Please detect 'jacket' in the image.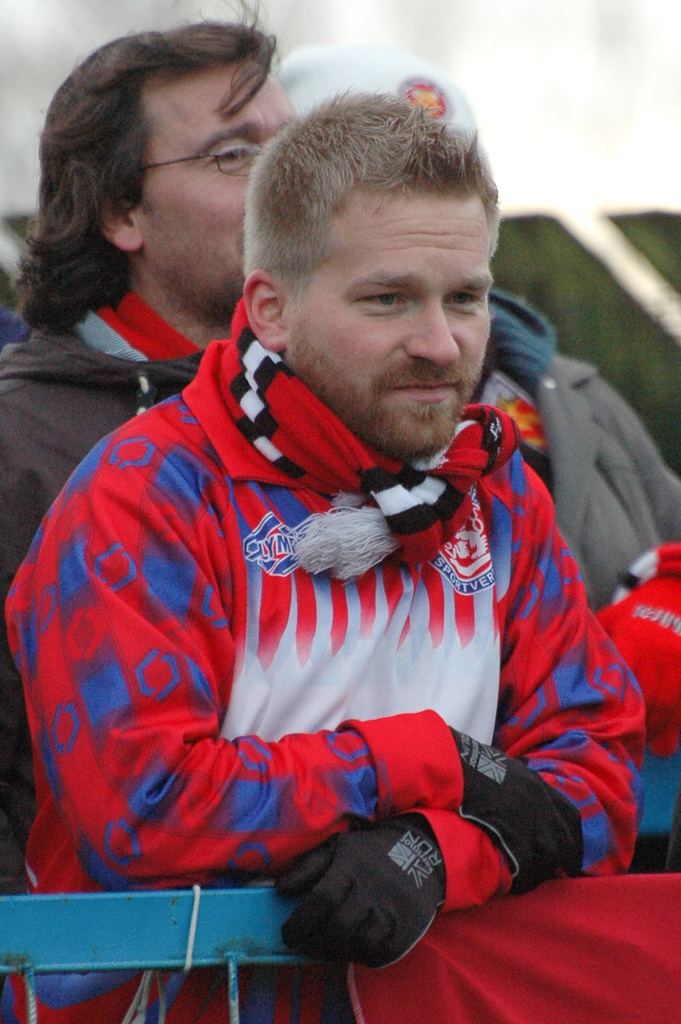
<bbox>468, 351, 680, 616</bbox>.
